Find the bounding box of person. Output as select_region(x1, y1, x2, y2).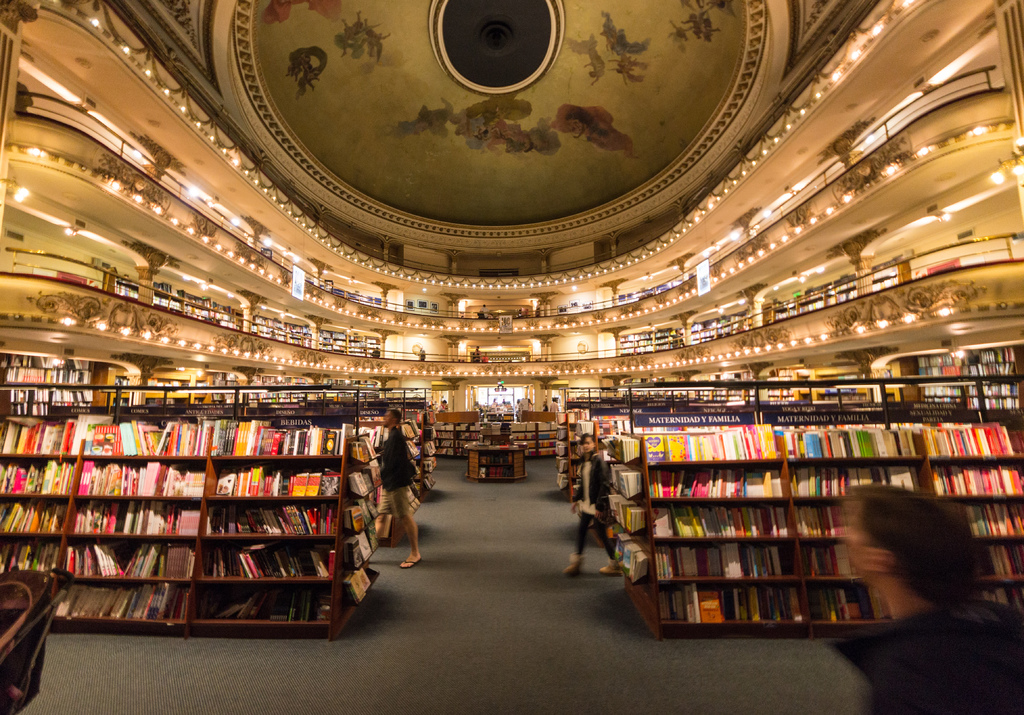
select_region(566, 428, 634, 577).
